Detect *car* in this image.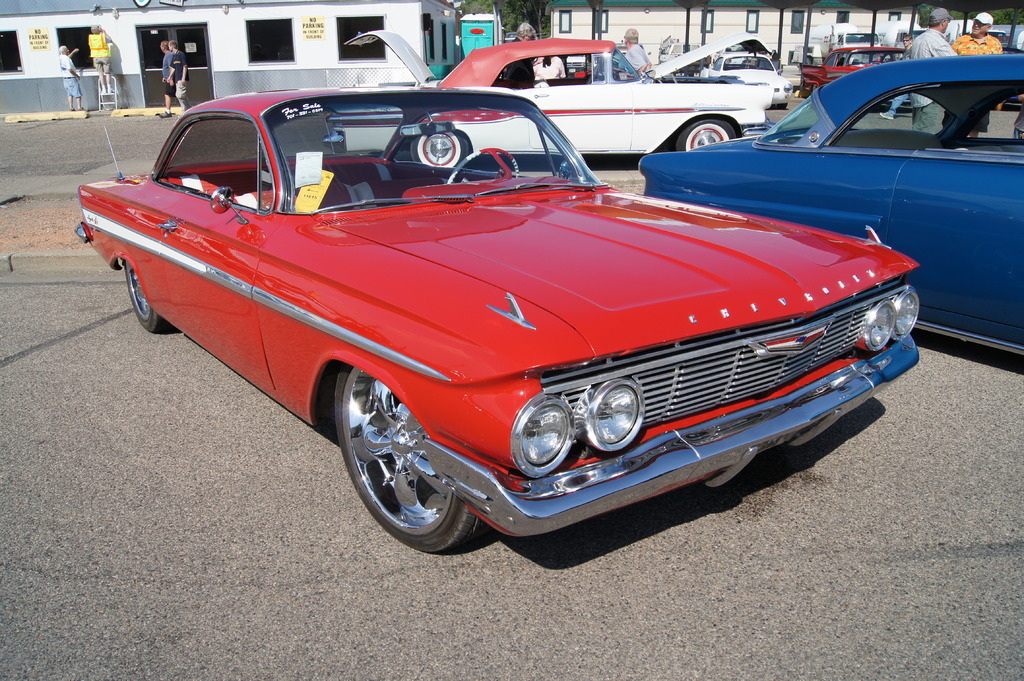
Detection: <region>324, 35, 775, 166</region>.
